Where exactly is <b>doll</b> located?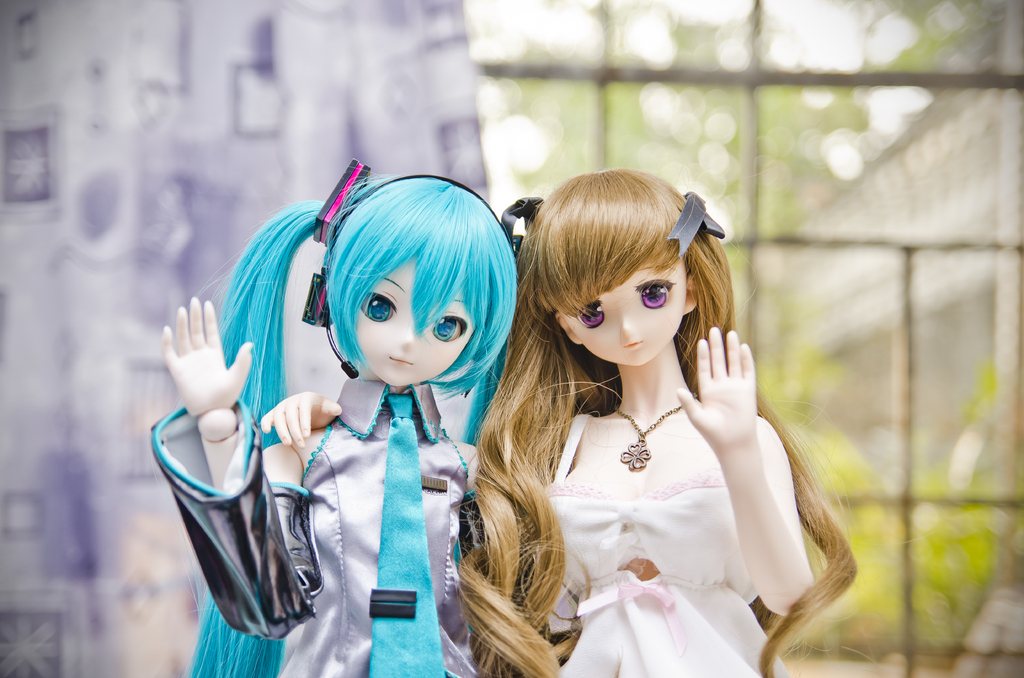
Its bounding box is <box>145,166,519,677</box>.
